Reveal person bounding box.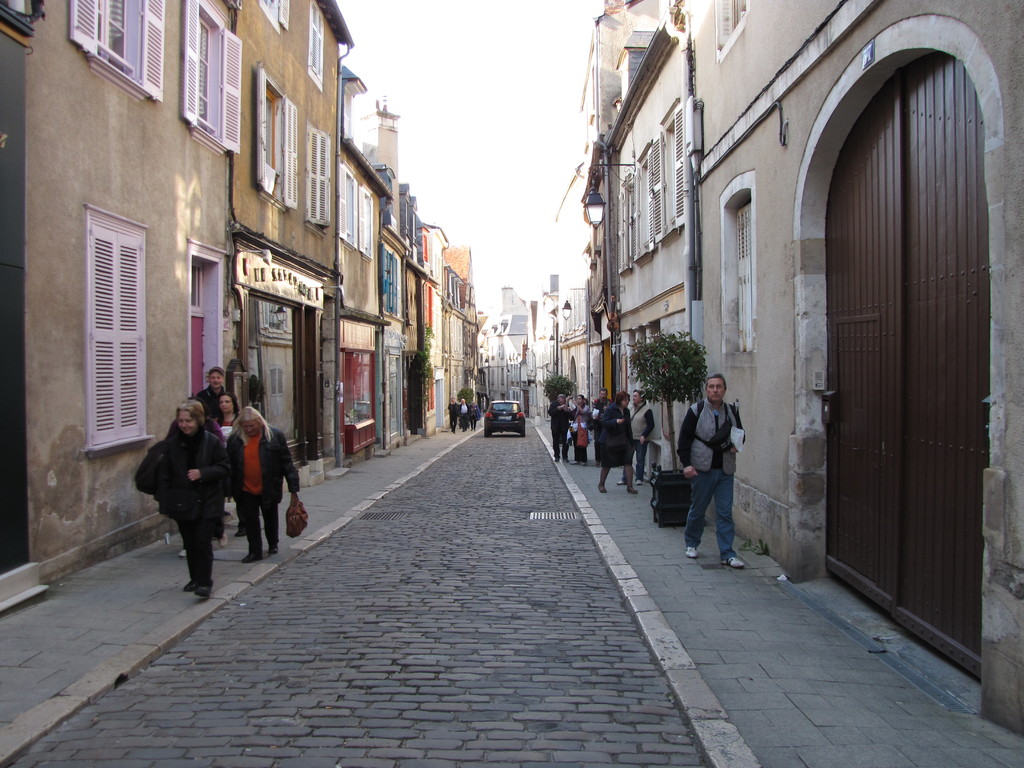
Revealed: (x1=229, y1=403, x2=300, y2=564).
